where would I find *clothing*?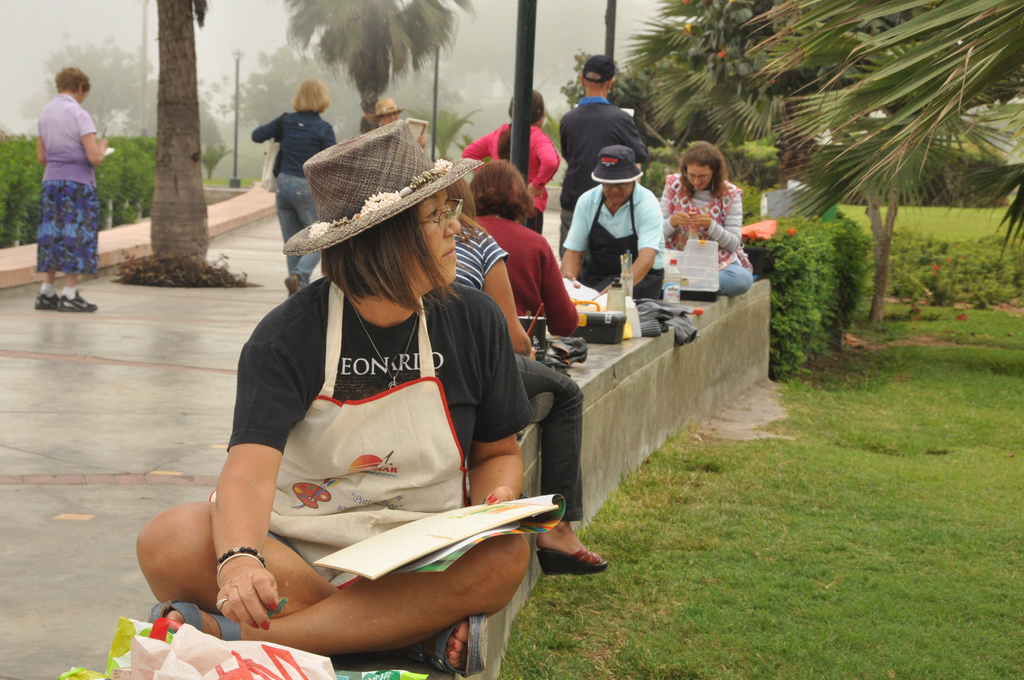
At bbox=[557, 94, 657, 248].
